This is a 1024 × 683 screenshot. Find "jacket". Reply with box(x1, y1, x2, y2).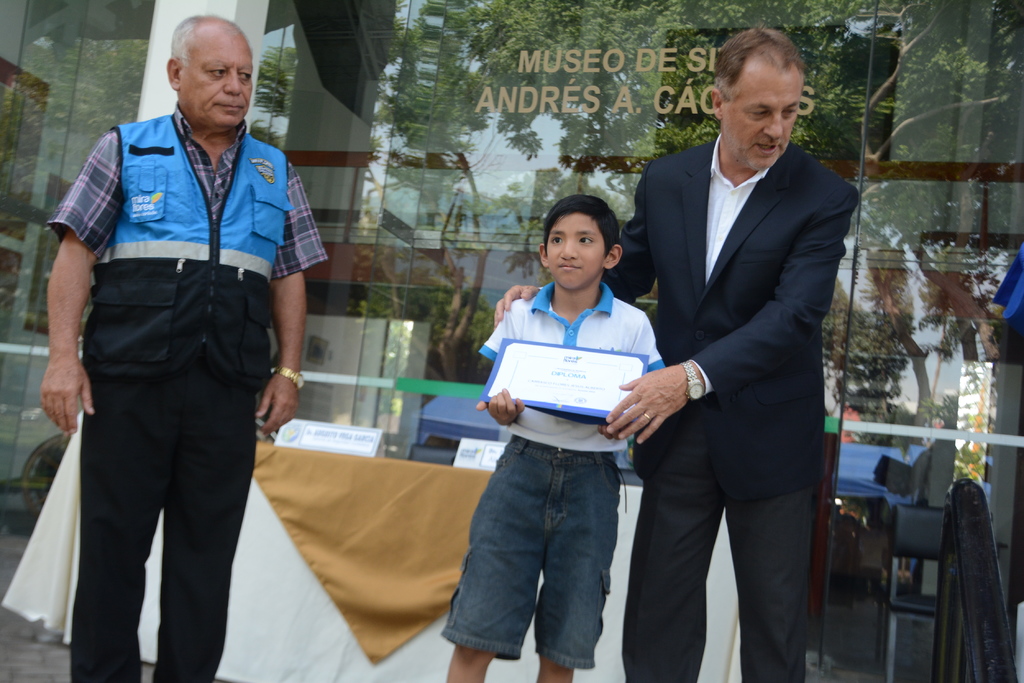
box(52, 82, 330, 454).
